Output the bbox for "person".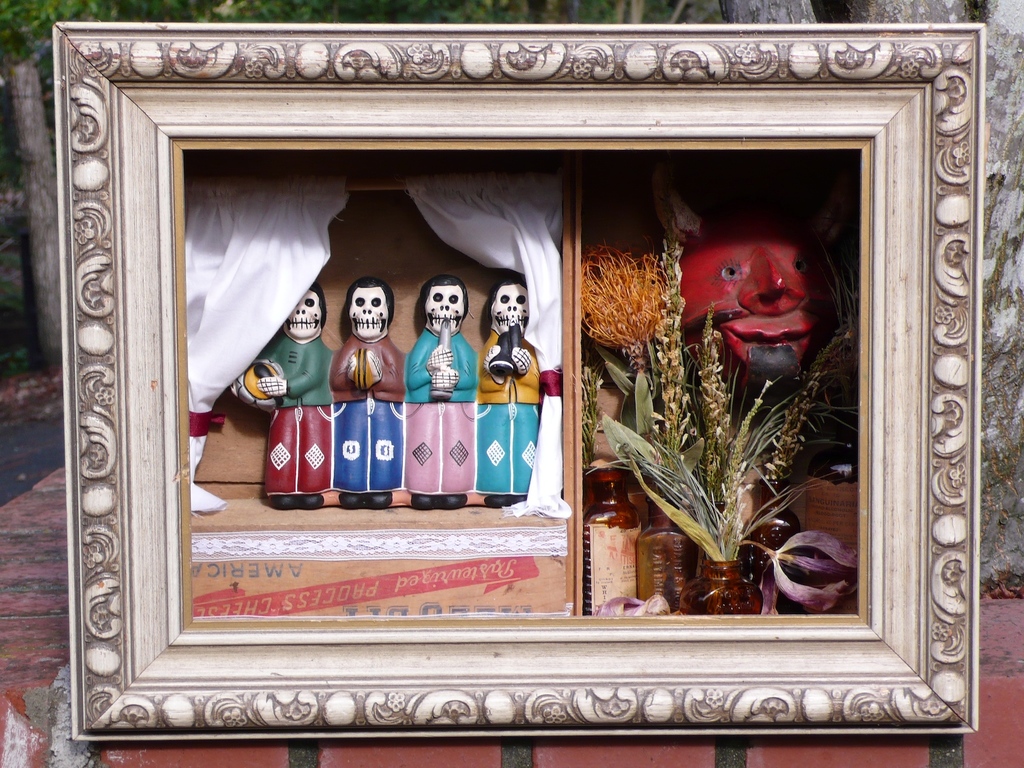
select_region(404, 274, 476, 507).
